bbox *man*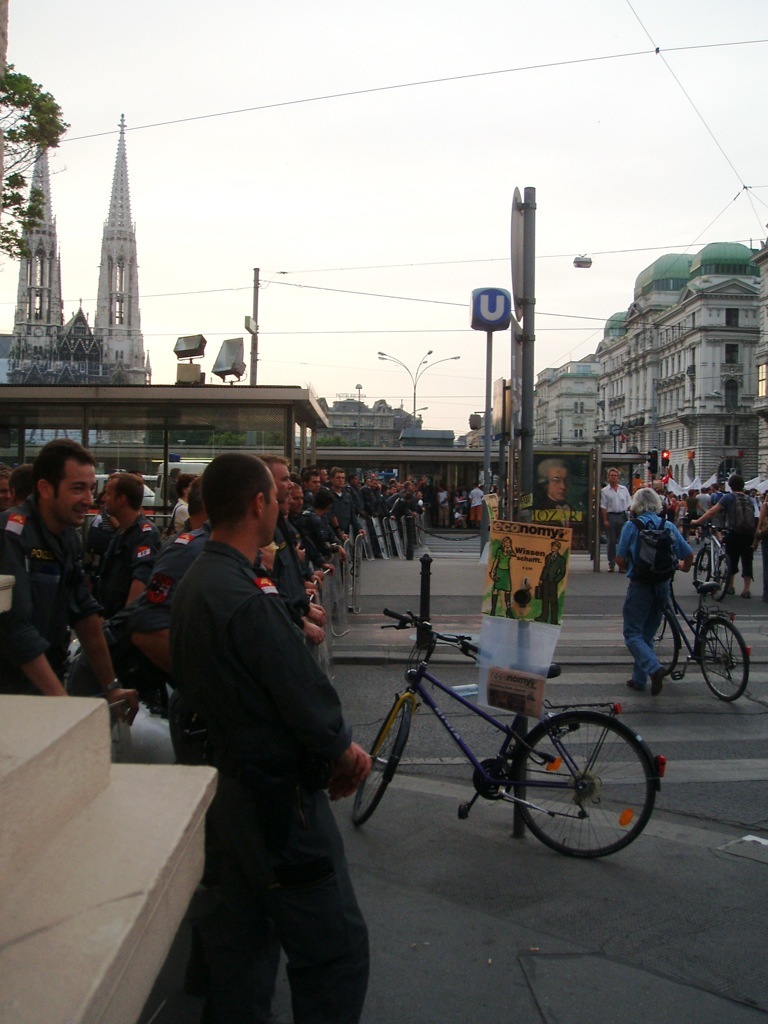
<region>531, 458, 568, 511</region>
